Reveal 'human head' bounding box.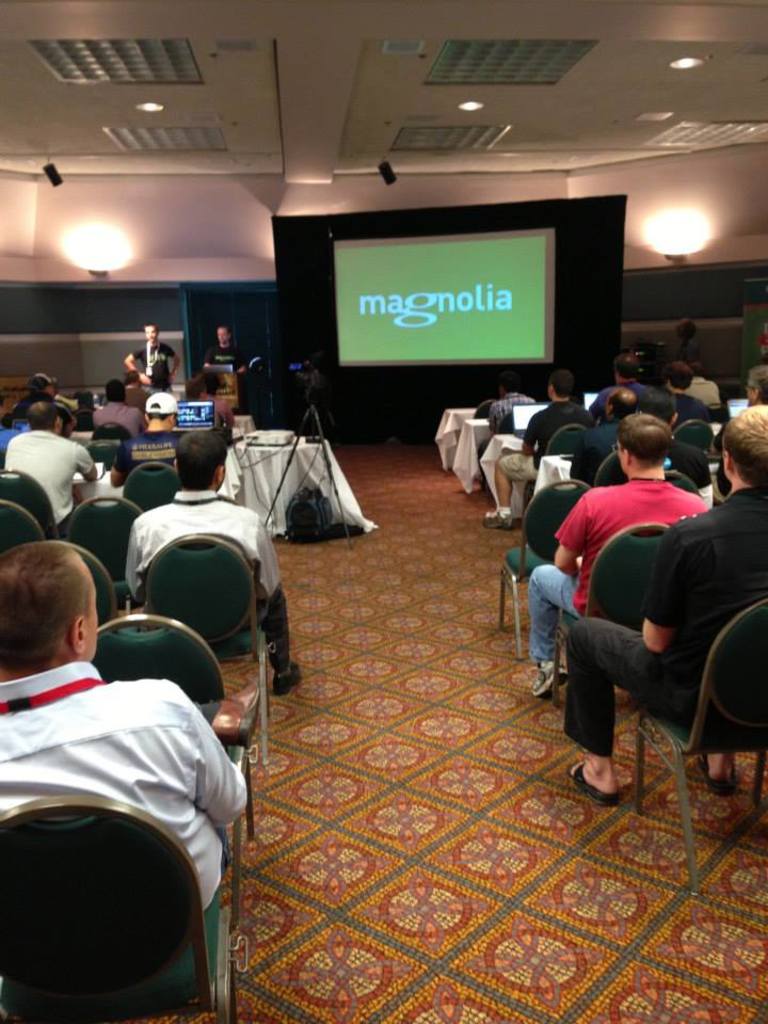
Revealed: detection(747, 366, 767, 401).
